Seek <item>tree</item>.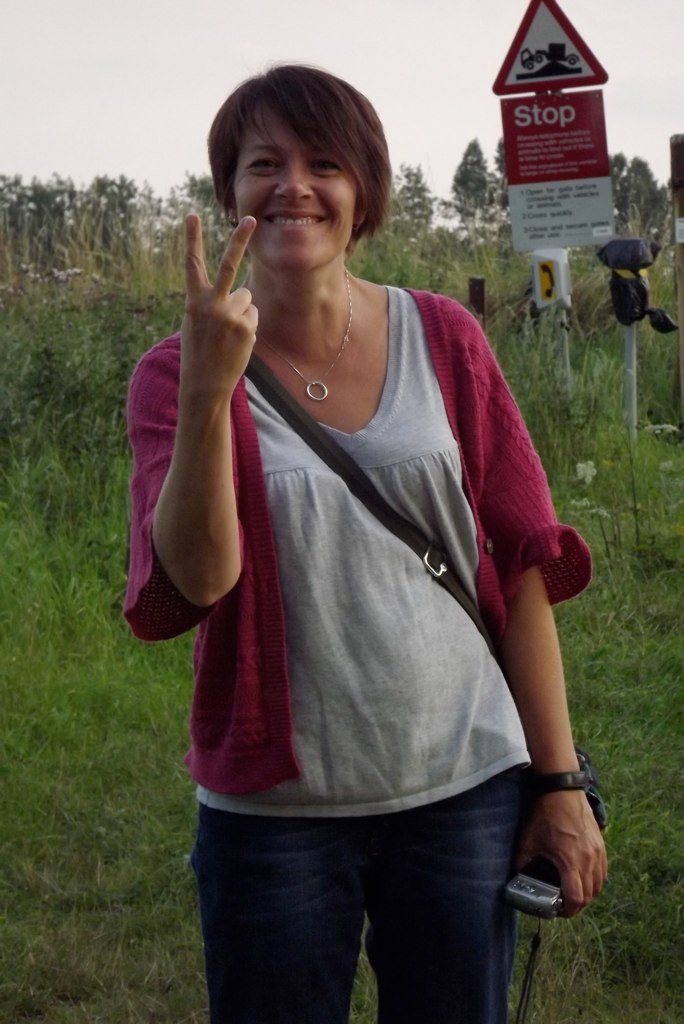
491/132/514/216.
